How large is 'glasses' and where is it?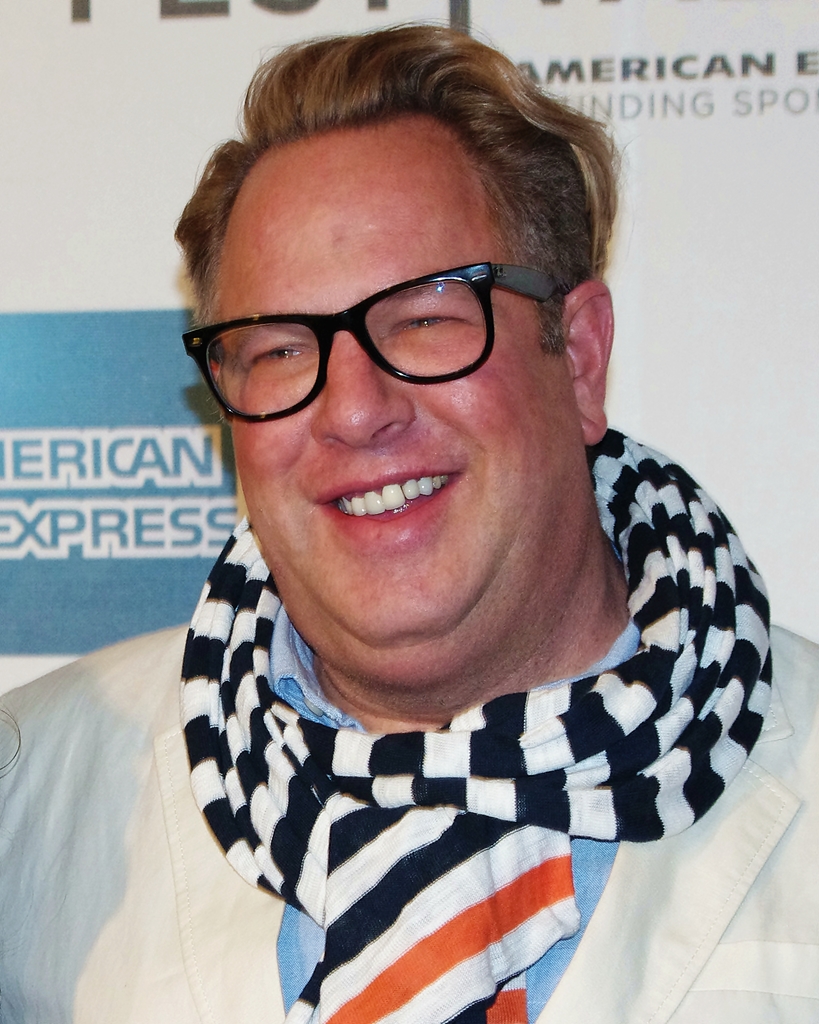
Bounding box: 200:264:564:395.
